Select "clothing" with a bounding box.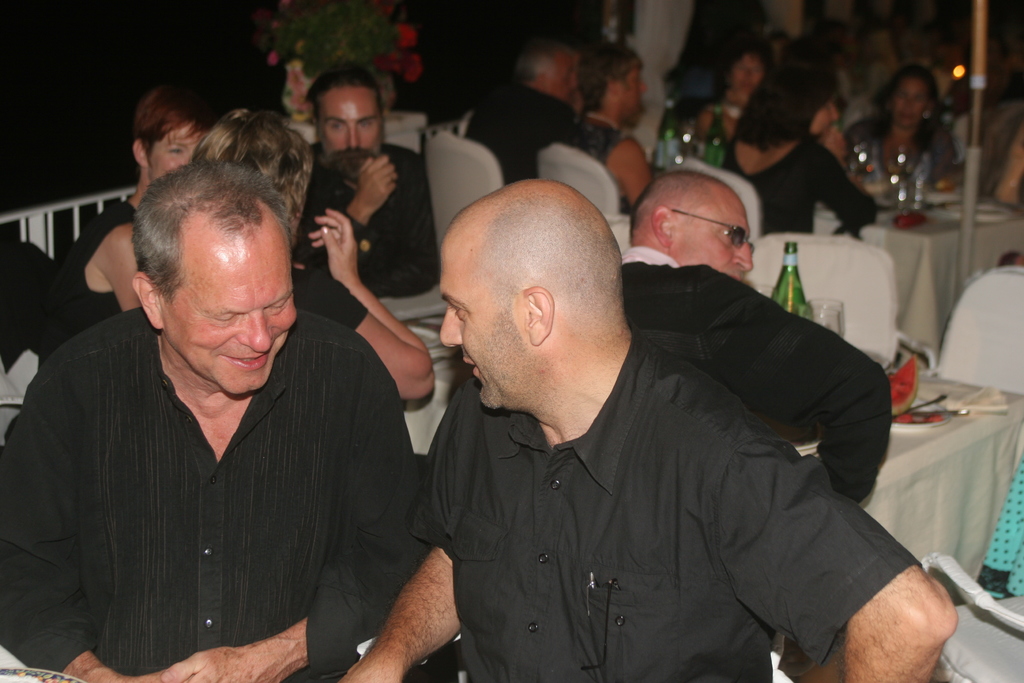
[x1=974, y1=454, x2=1023, y2=601].
